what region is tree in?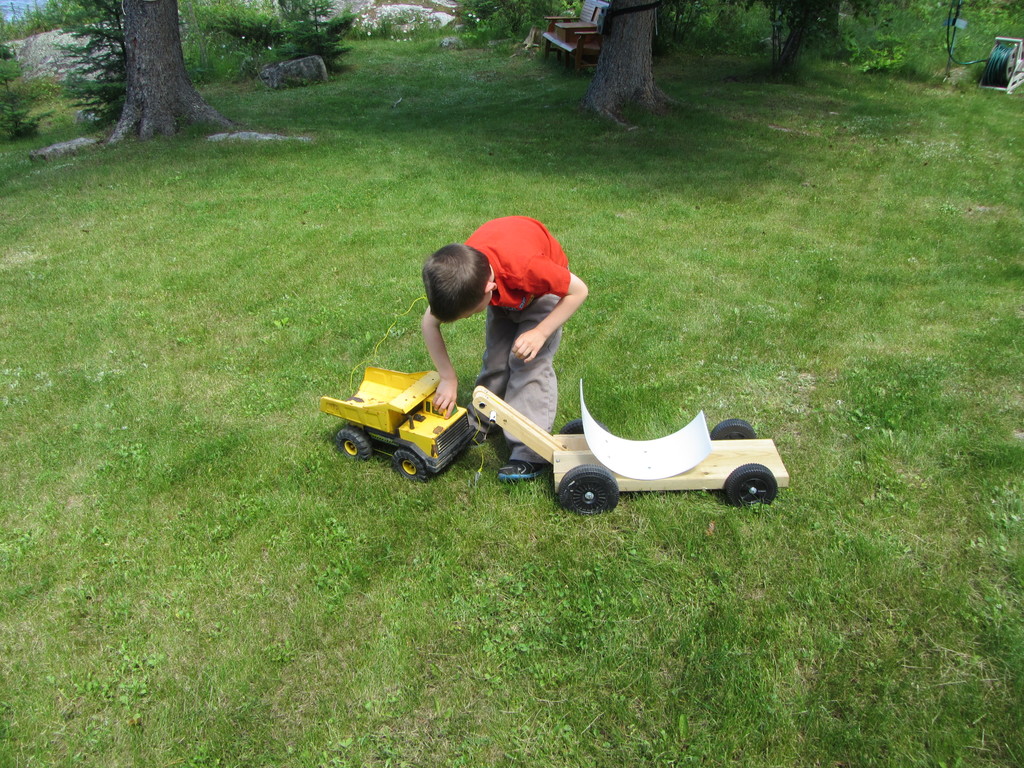
763:0:845:77.
